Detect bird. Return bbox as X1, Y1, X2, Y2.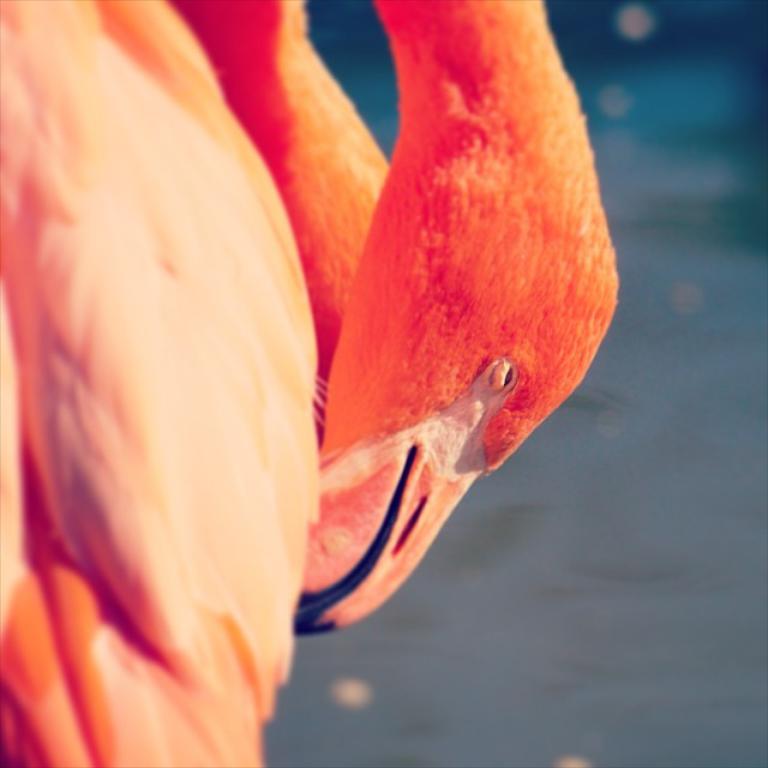
0, 0, 626, 767.
